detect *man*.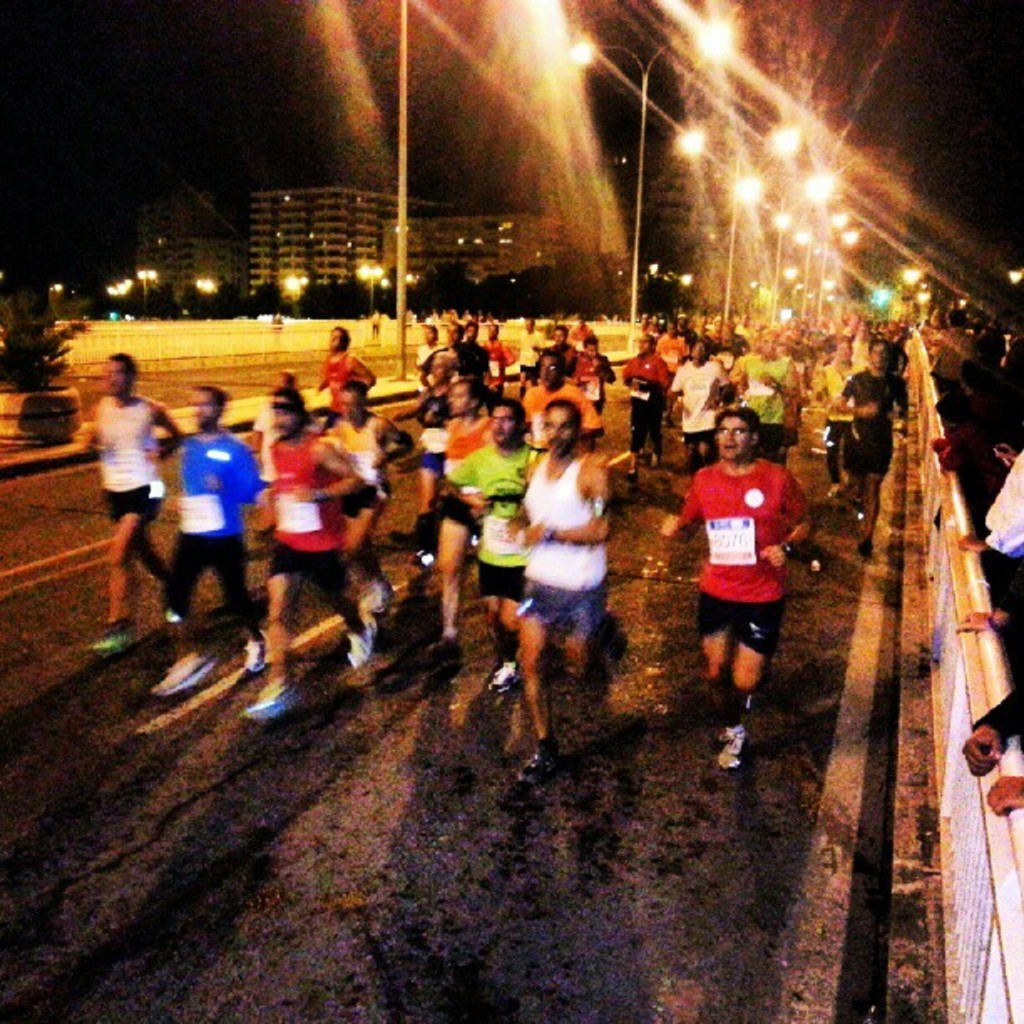
Detected at <box>721,328,805,467</box>.
